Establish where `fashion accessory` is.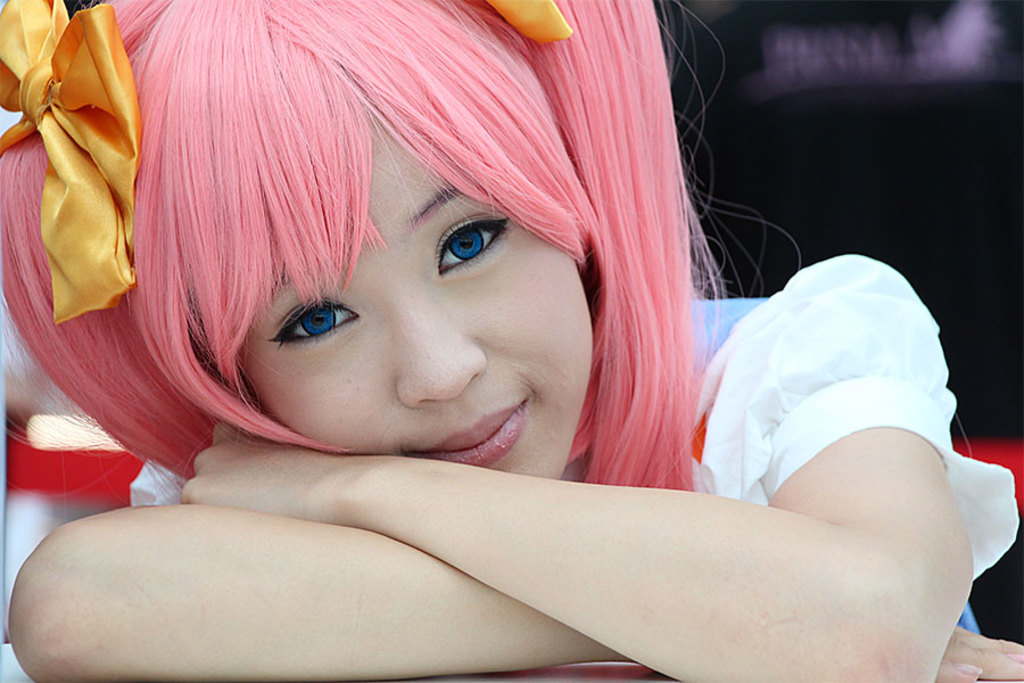
Established at region(0, 0, 146, 327).
